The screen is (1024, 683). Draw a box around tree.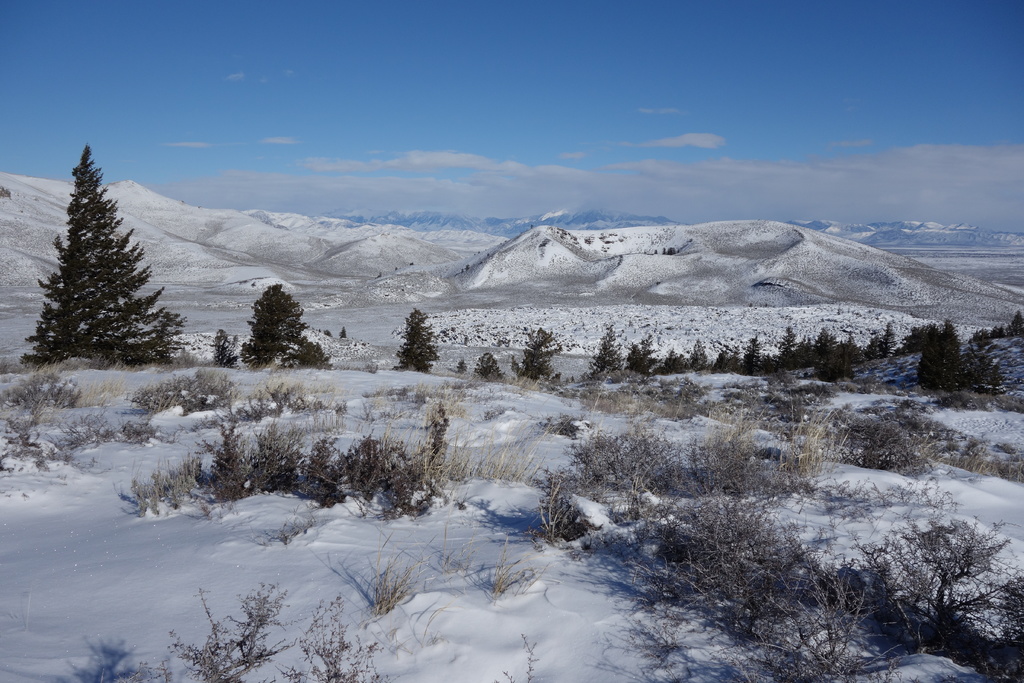
456,357,469,373.
